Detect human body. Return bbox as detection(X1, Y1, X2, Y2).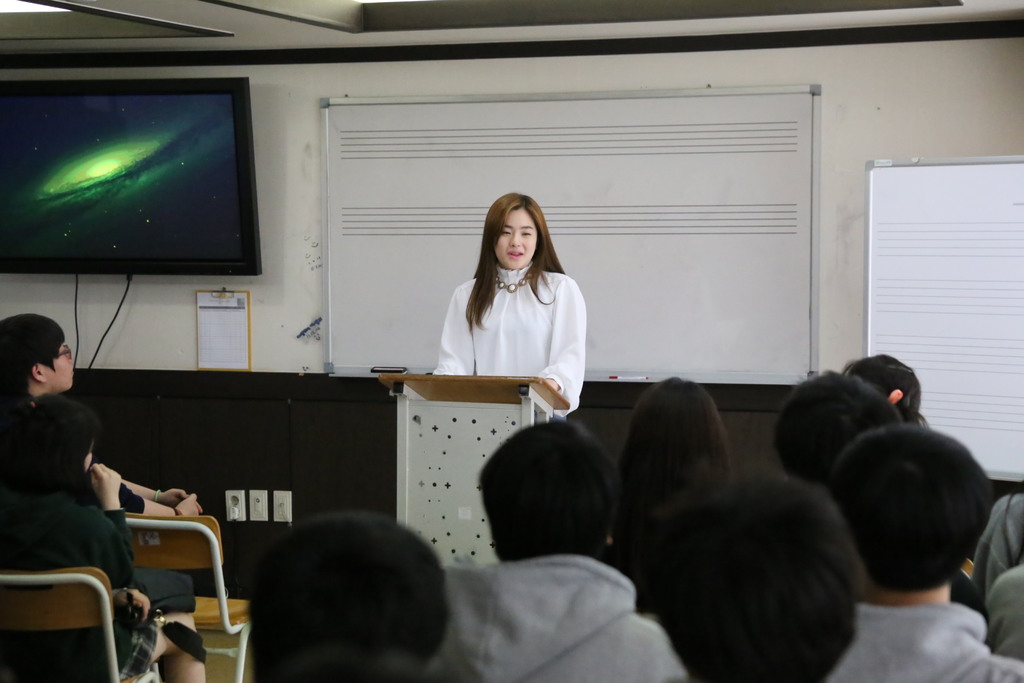
detection(0, 383, 205, 516).
